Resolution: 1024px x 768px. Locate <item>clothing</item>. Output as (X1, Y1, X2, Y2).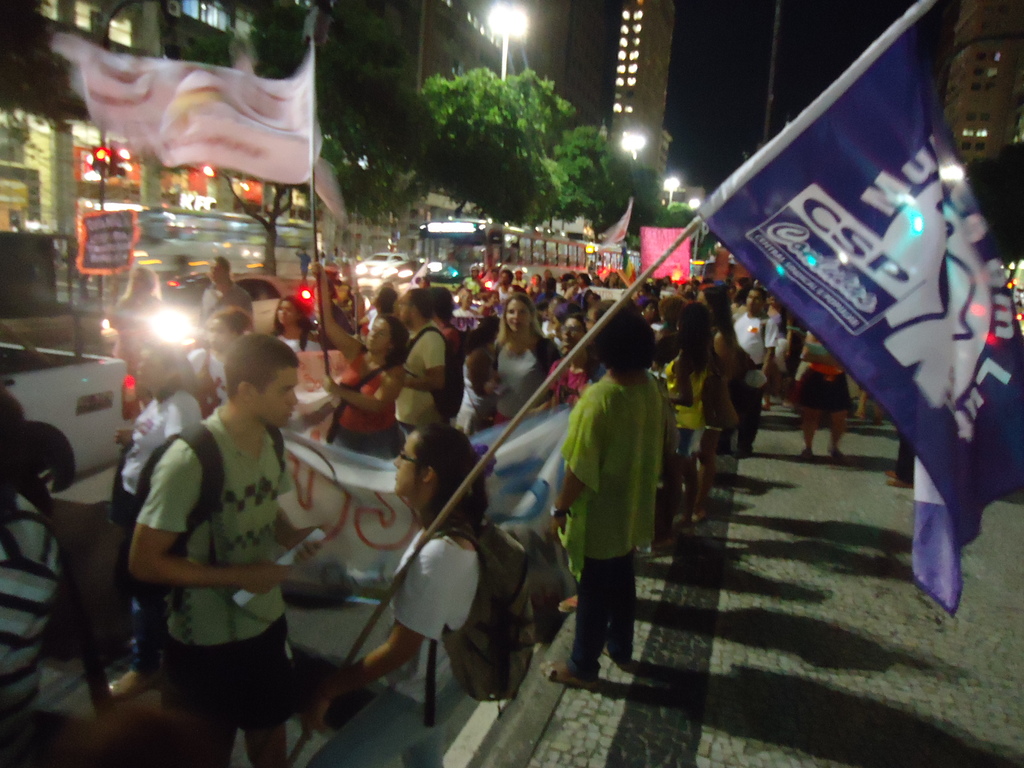
(0, 495, 59, 732).
